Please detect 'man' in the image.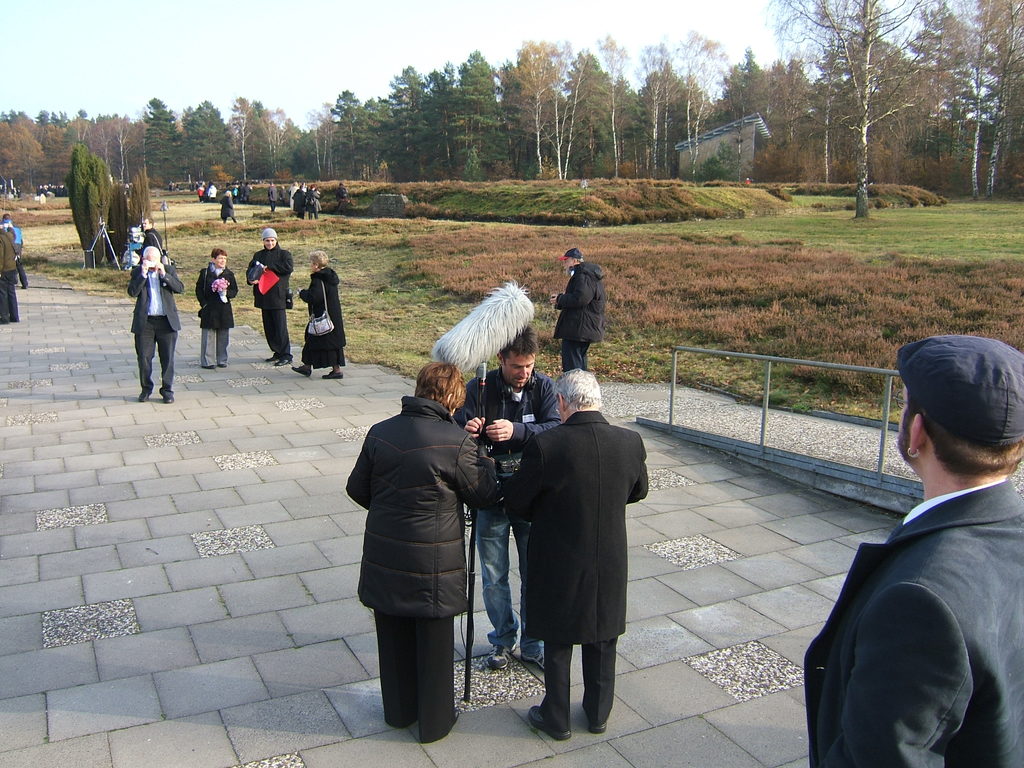
<bbox>268, 179, 279, 215</bbox>.
